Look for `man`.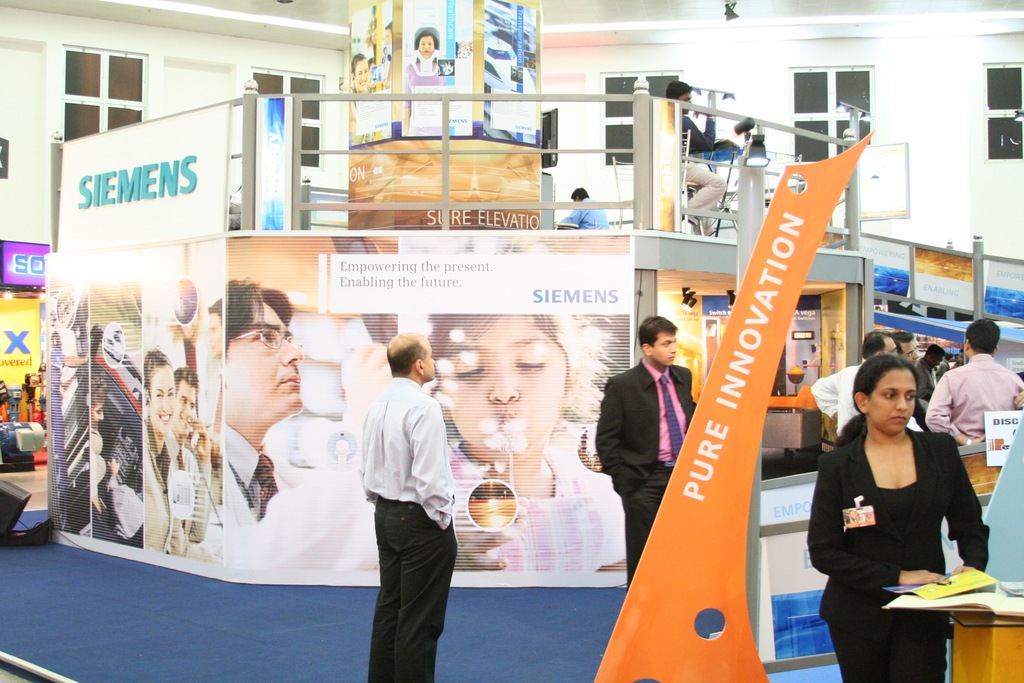
Found: x1=222 y1=274 x2=337 y2=549.
